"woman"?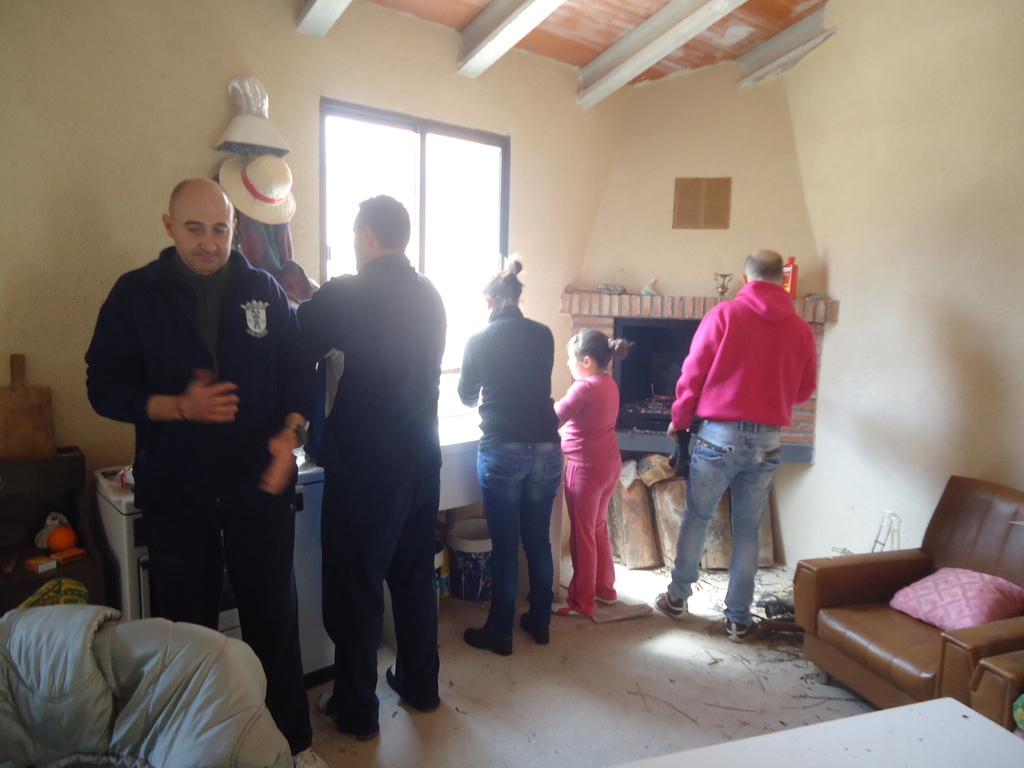
box=[445, 249, 581, 660]
